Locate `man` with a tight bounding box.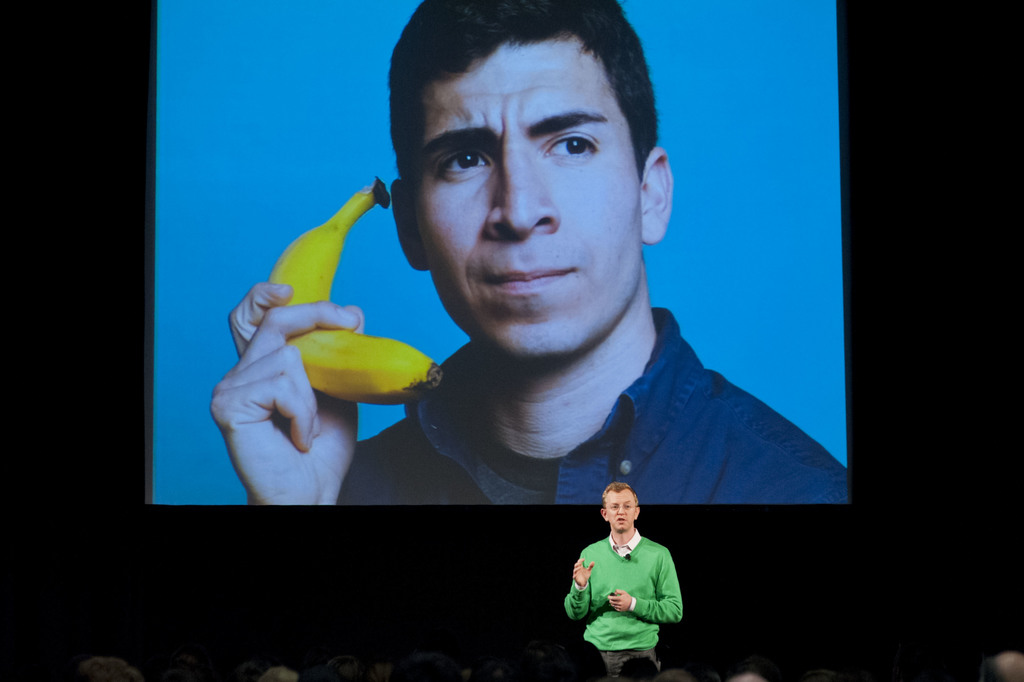
detection(572, 491, 685, 668).
